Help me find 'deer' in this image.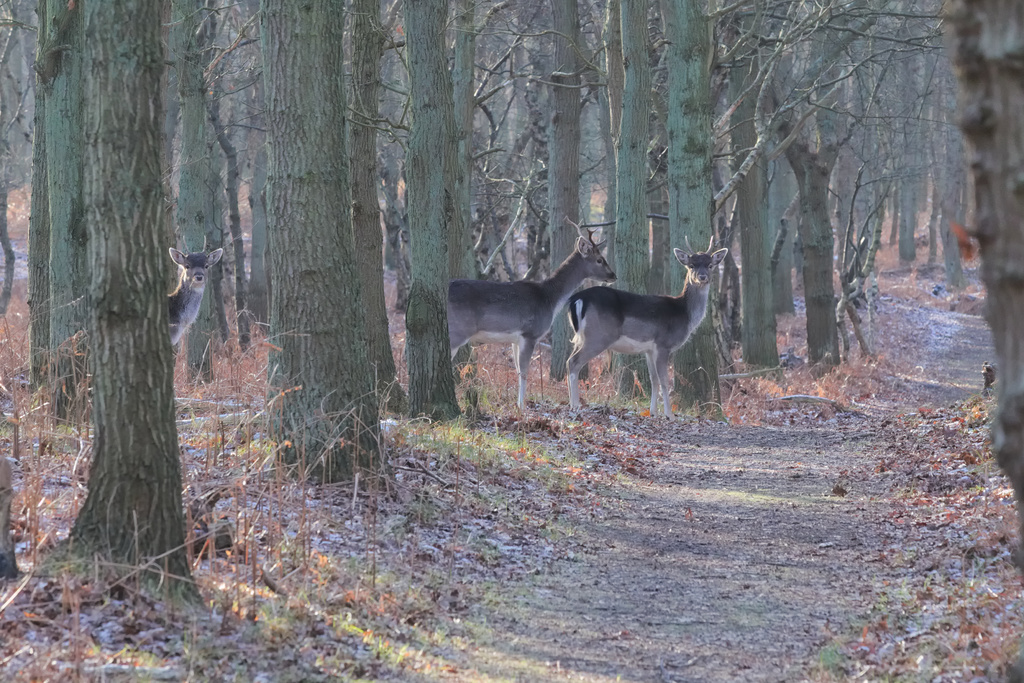
Found it: crop(451, 220, 614, 411).
